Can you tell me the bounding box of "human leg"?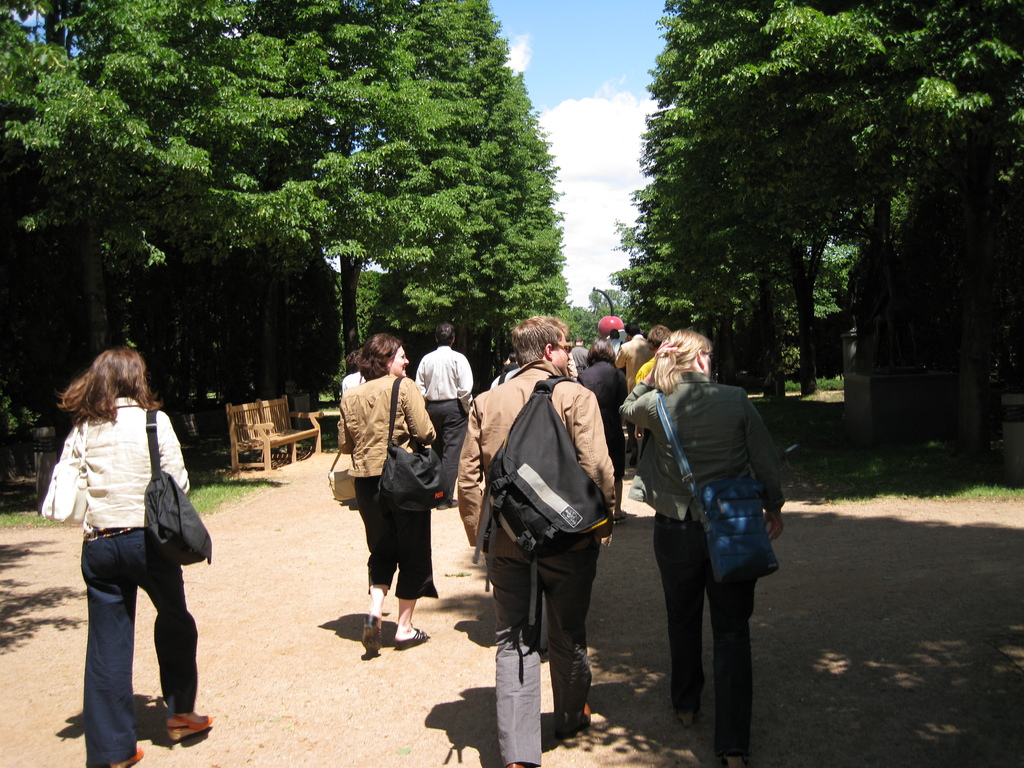
<box>486,541,542,767</box>.
